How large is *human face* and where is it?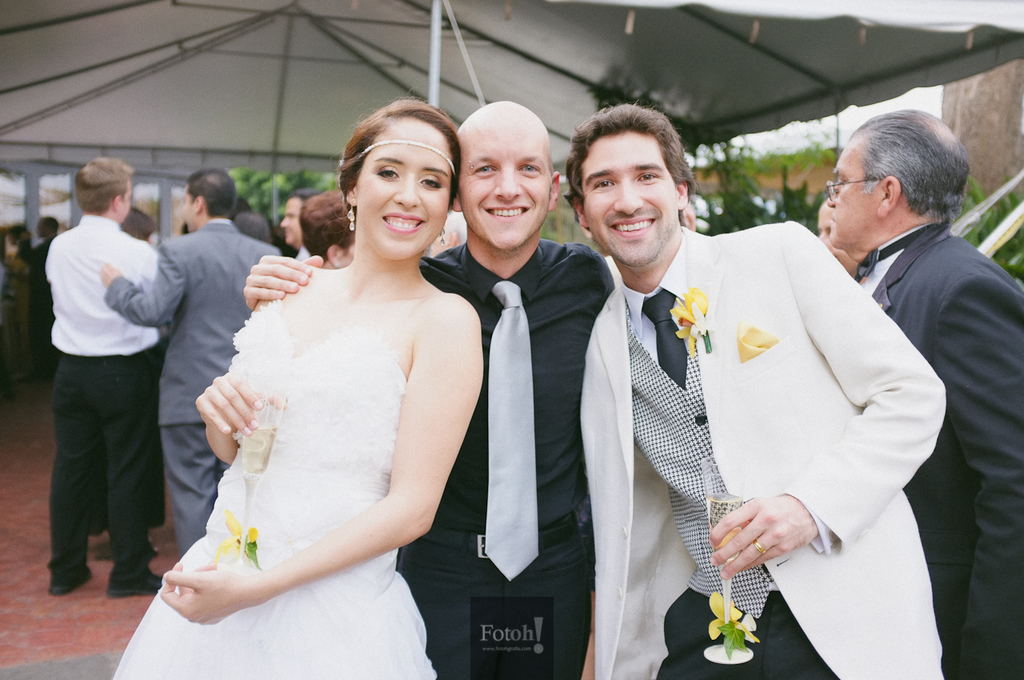
Bounding box: <box>580,131,678,270</box>.
